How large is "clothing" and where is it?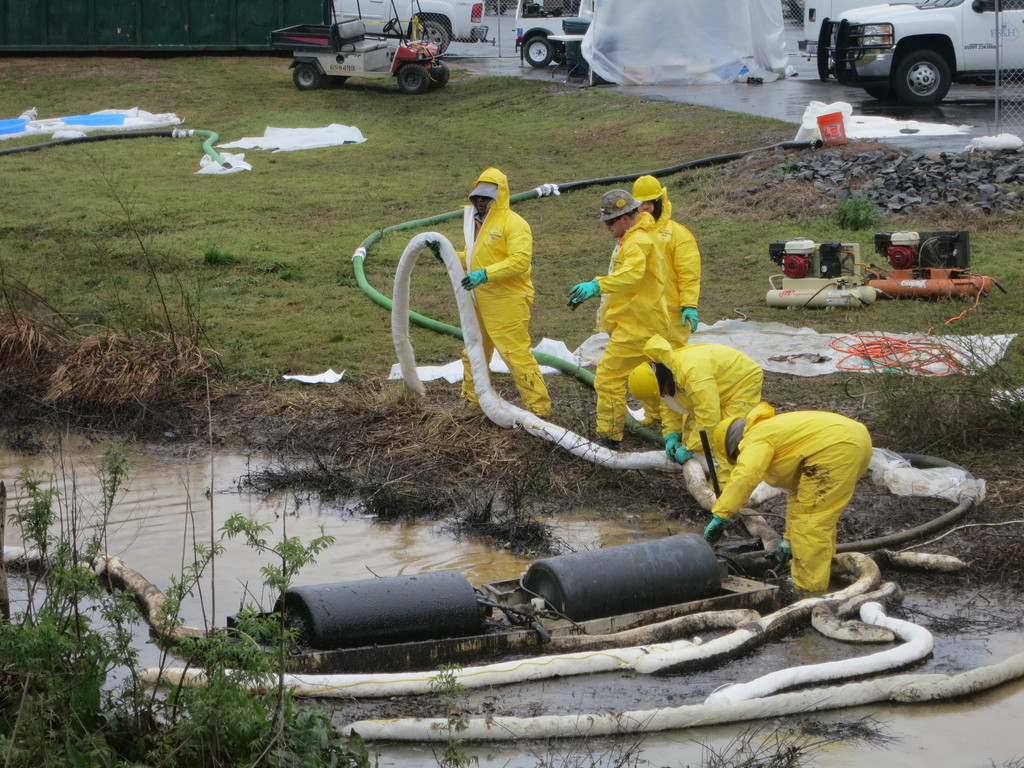
Bounding box: <bbox>599, 212, 673, 440</bbox>.
